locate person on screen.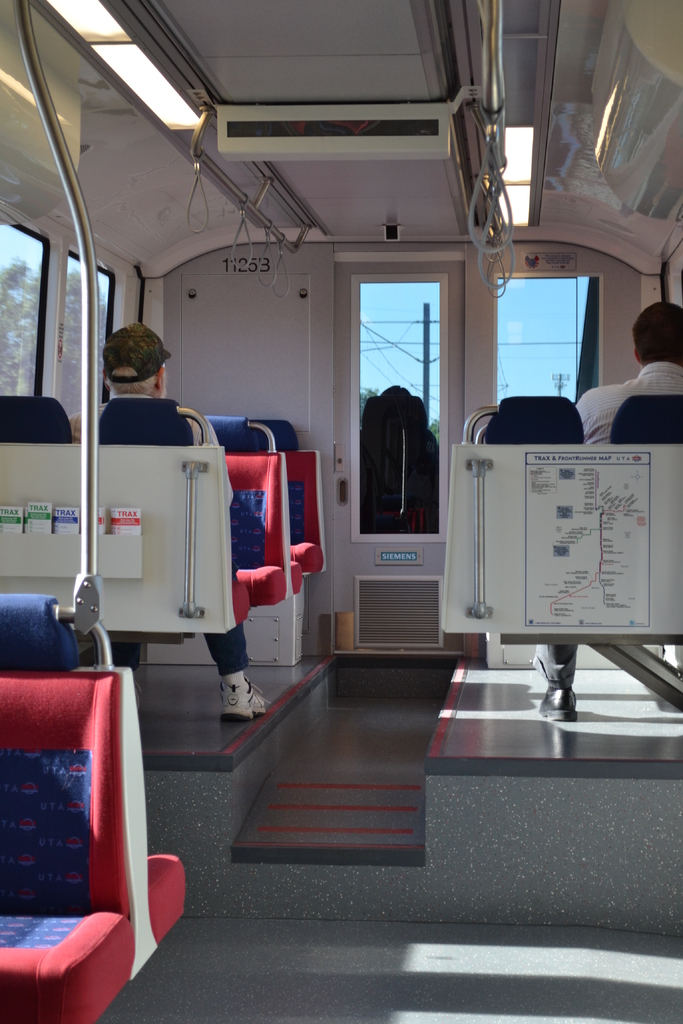
On screen at {"left": 76, "top": 325, "right": 279, "bottom": 725}.
